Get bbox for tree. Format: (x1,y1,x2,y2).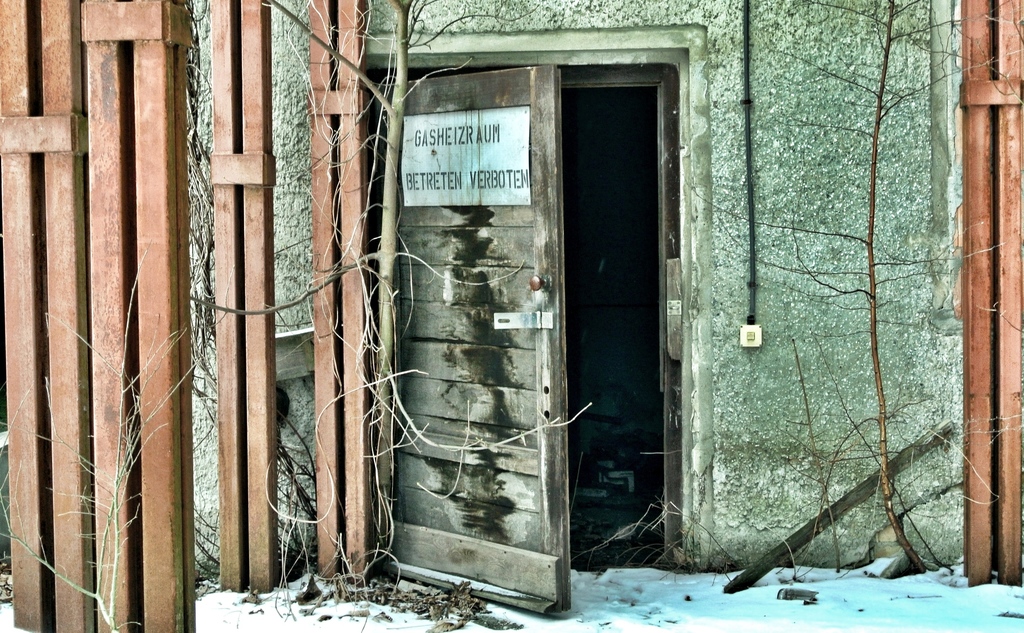
(694,0,1023,580).
